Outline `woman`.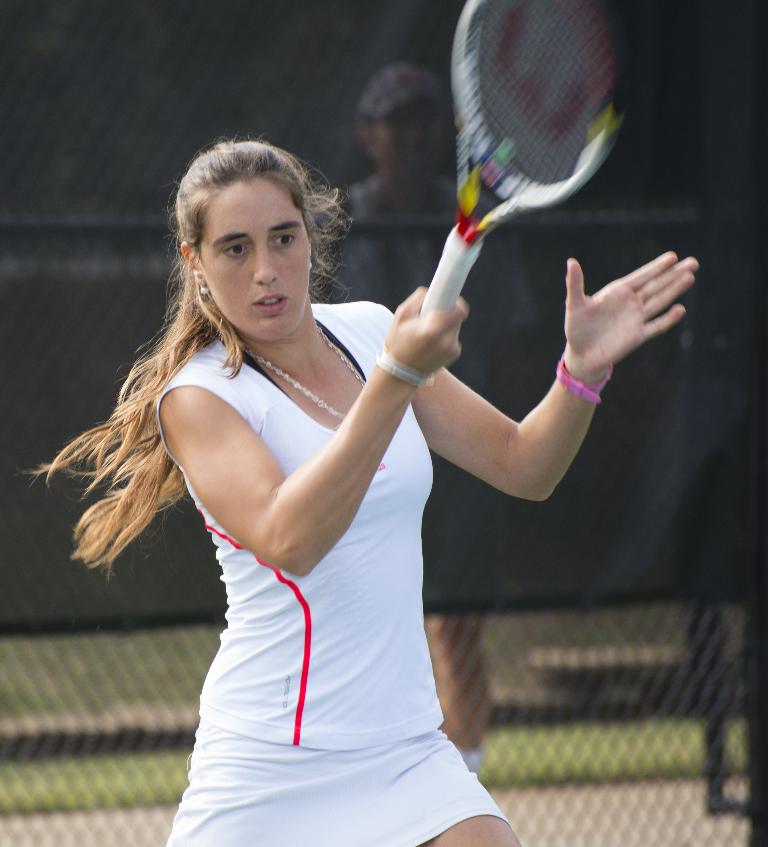
Outline: x1=99 y1=103 x2=589 y2=826.
